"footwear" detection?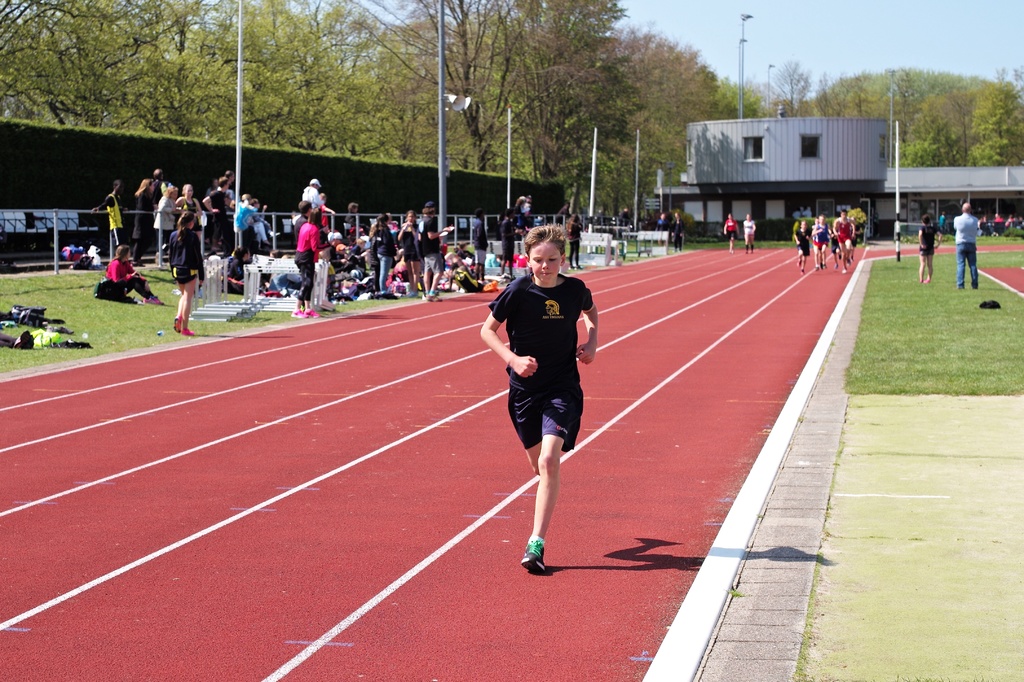
locate(417, 289, 442, 301)
